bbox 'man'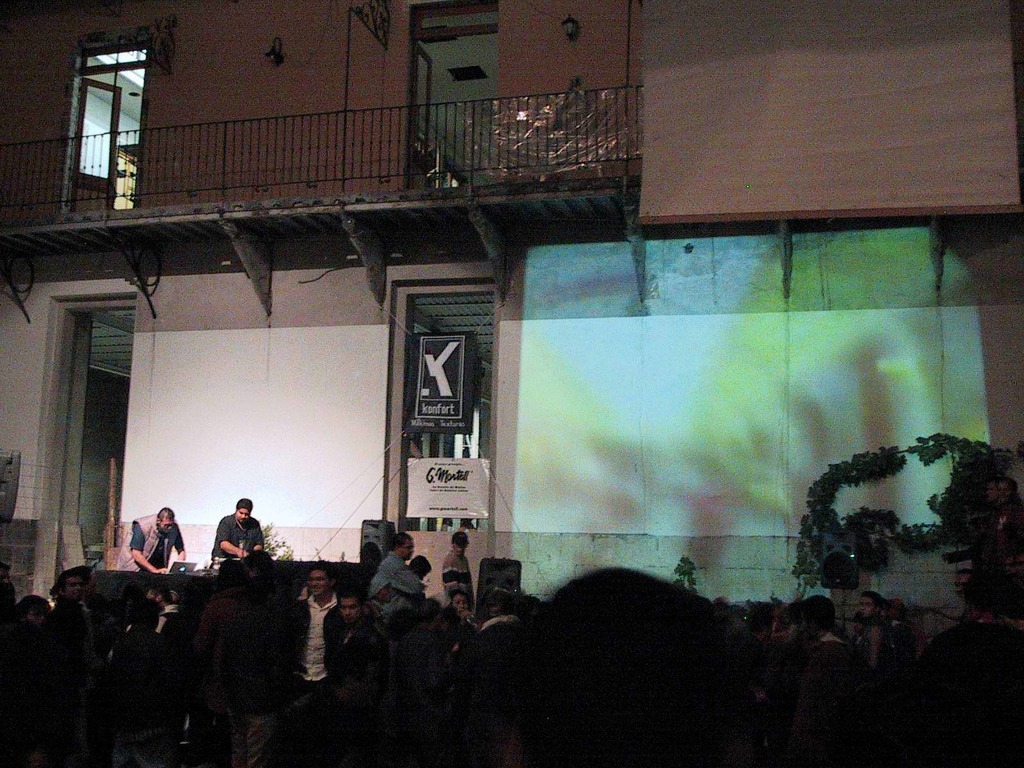
116, 504, 186, 572
